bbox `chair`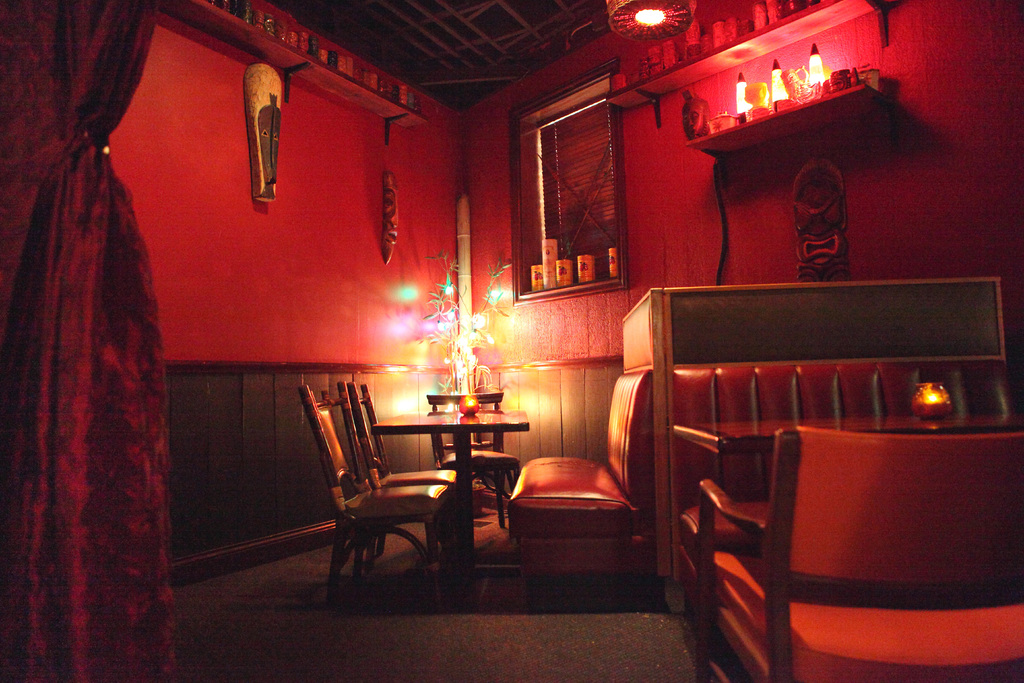
<region>345, 382, 461, 570</region>
